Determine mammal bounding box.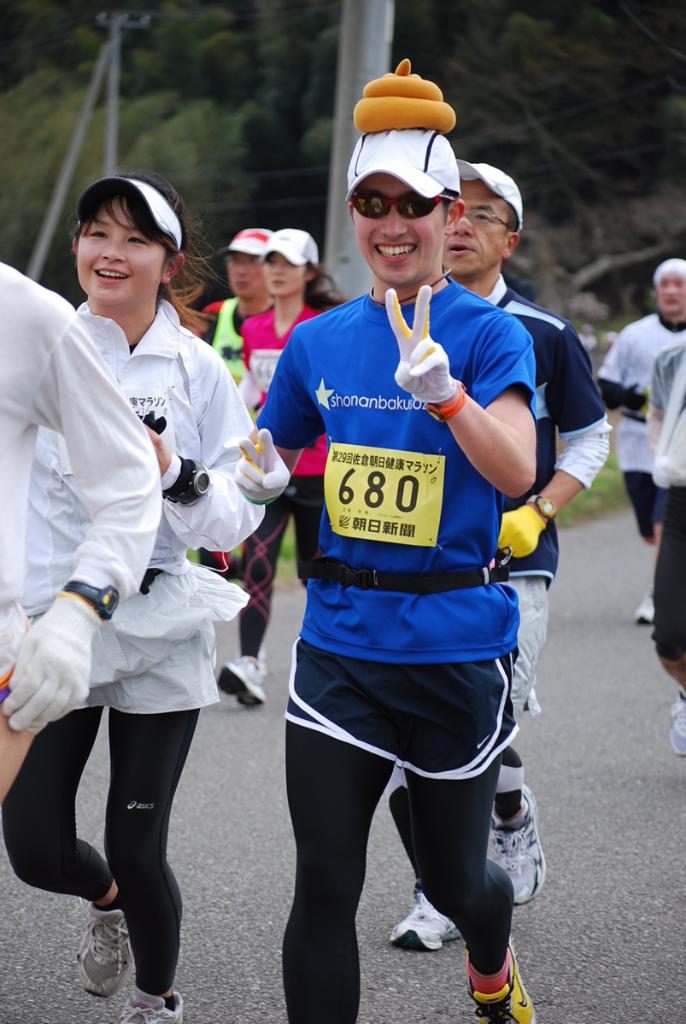
Determined: 398,157,619,939.
